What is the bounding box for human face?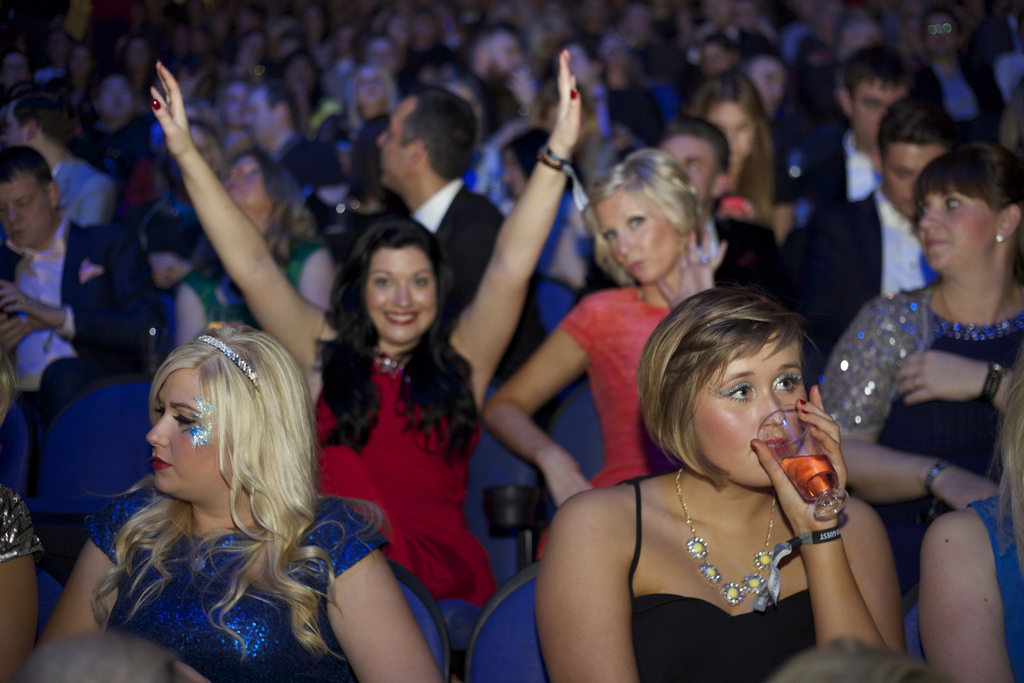
<region>708, 88, 759, 175</region>.
